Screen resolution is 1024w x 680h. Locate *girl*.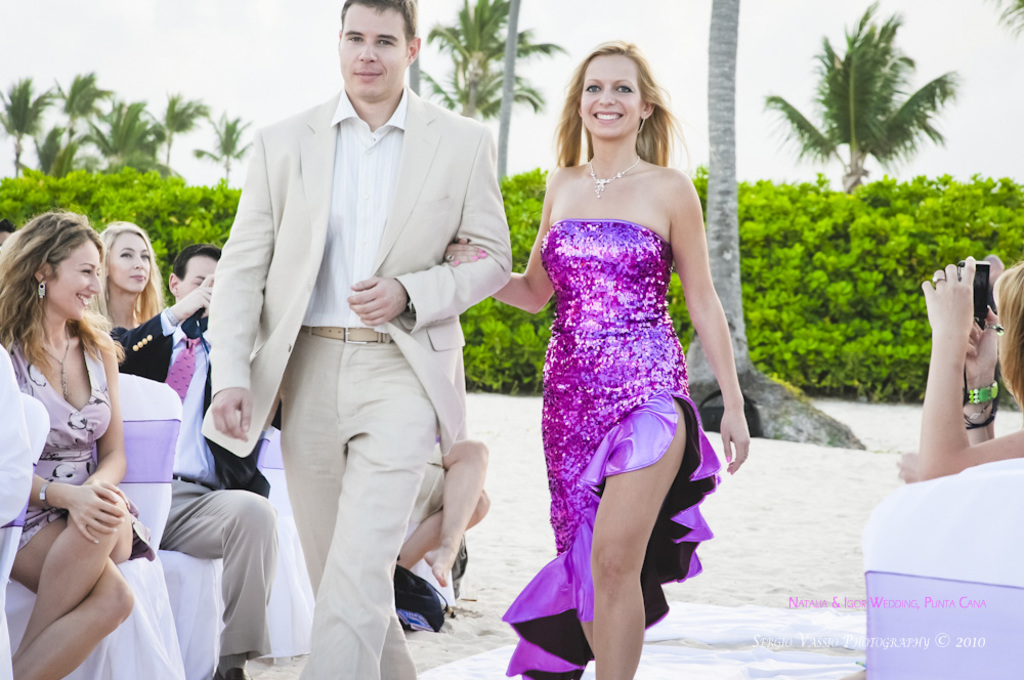
region(442, 34, 751, 676).
